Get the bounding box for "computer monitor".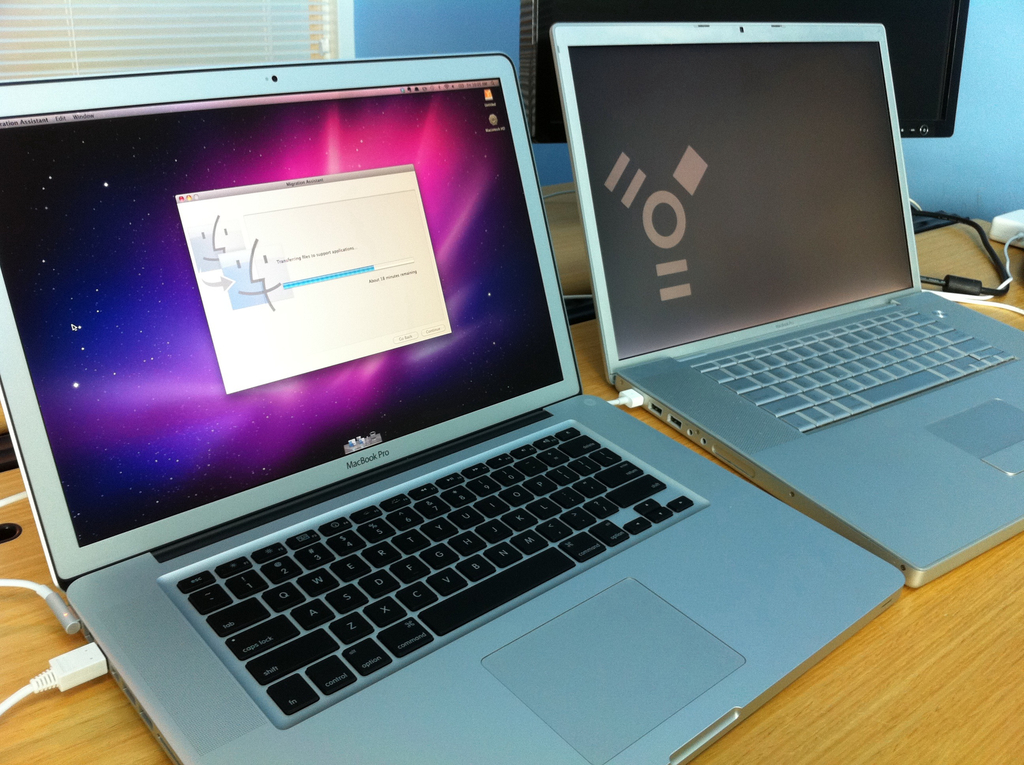
<bbox>512, 0, 970, 236</bbox>.
